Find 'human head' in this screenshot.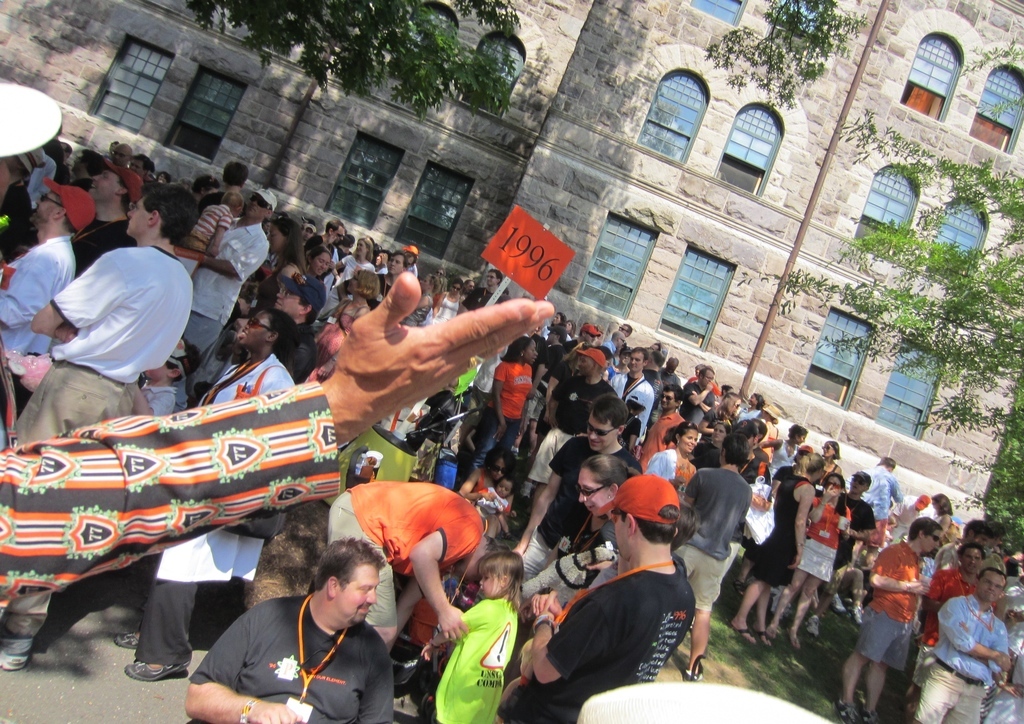
The bounding box for 'human head' is Rect(980, 568, 1008, 604).
